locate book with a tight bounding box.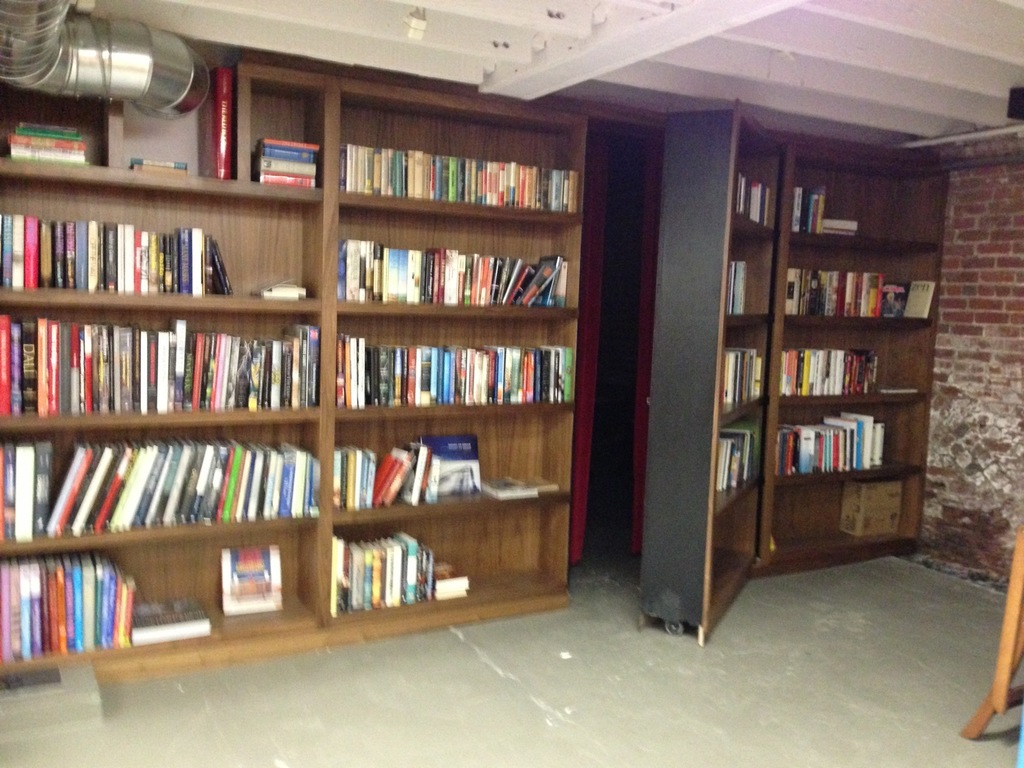
Rect(131, 157, 186, 169).
